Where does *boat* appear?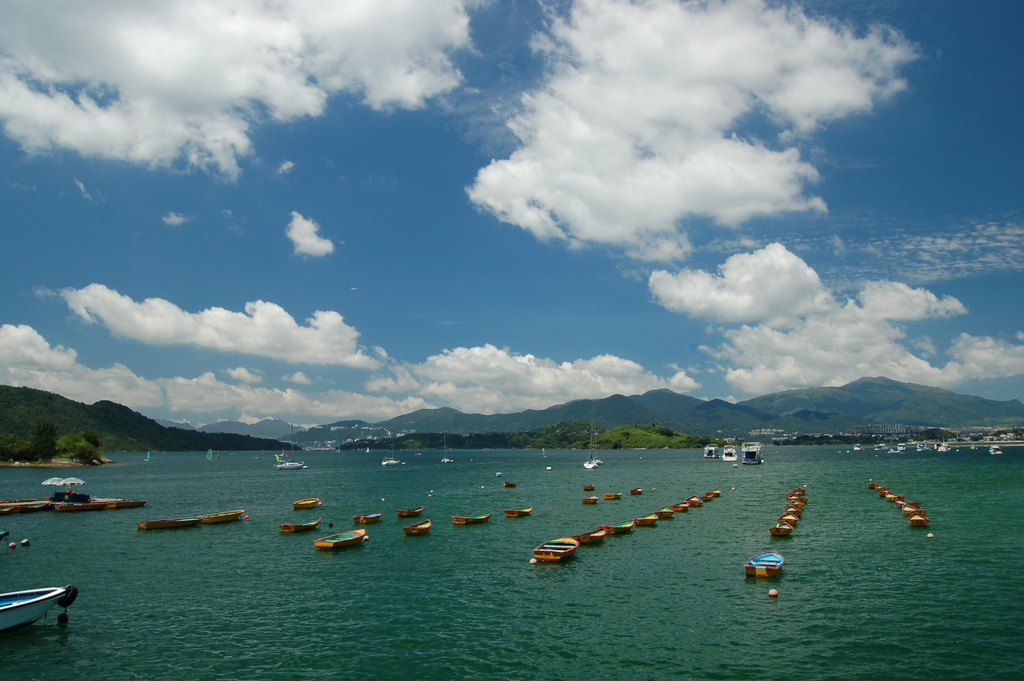
Appears at crop(0, 589, 76, 636).
